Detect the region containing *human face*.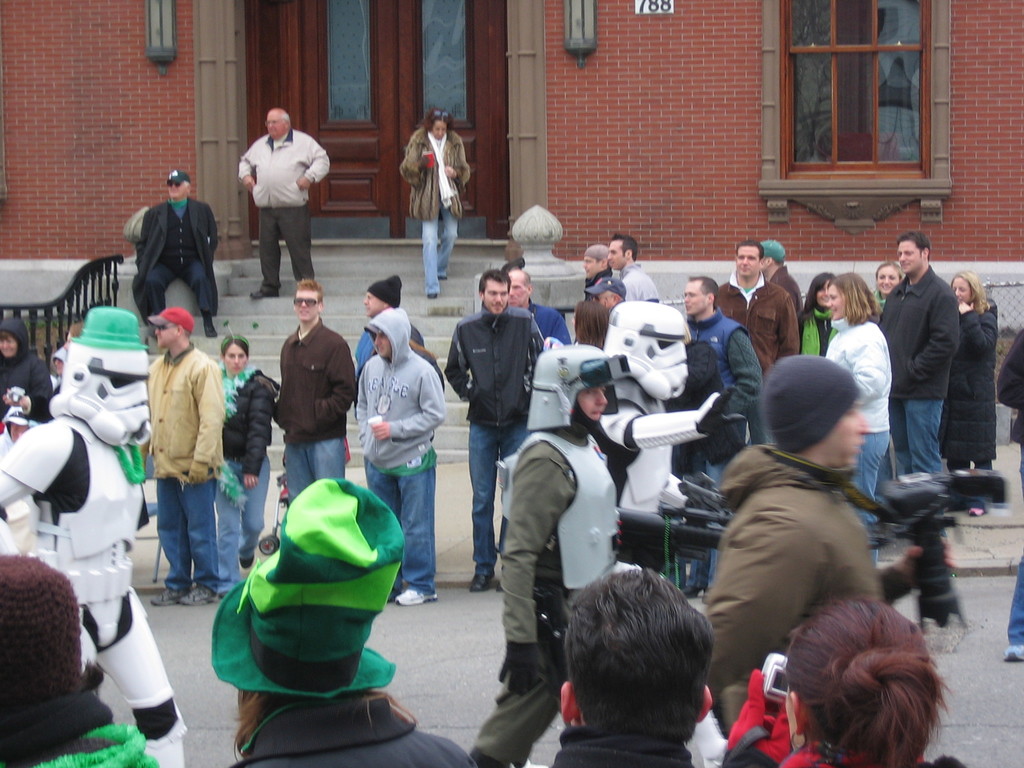
(left=265, top=111, right=292, bottom=134).
